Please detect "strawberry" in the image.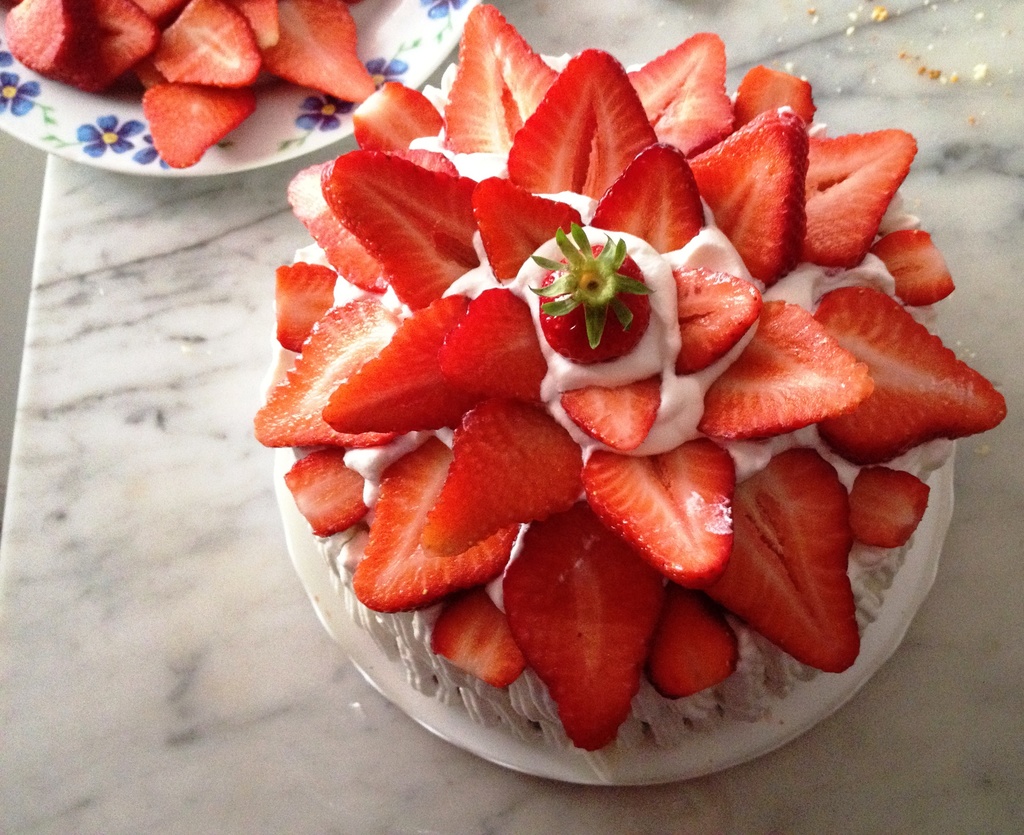
[585,142,711,264].
